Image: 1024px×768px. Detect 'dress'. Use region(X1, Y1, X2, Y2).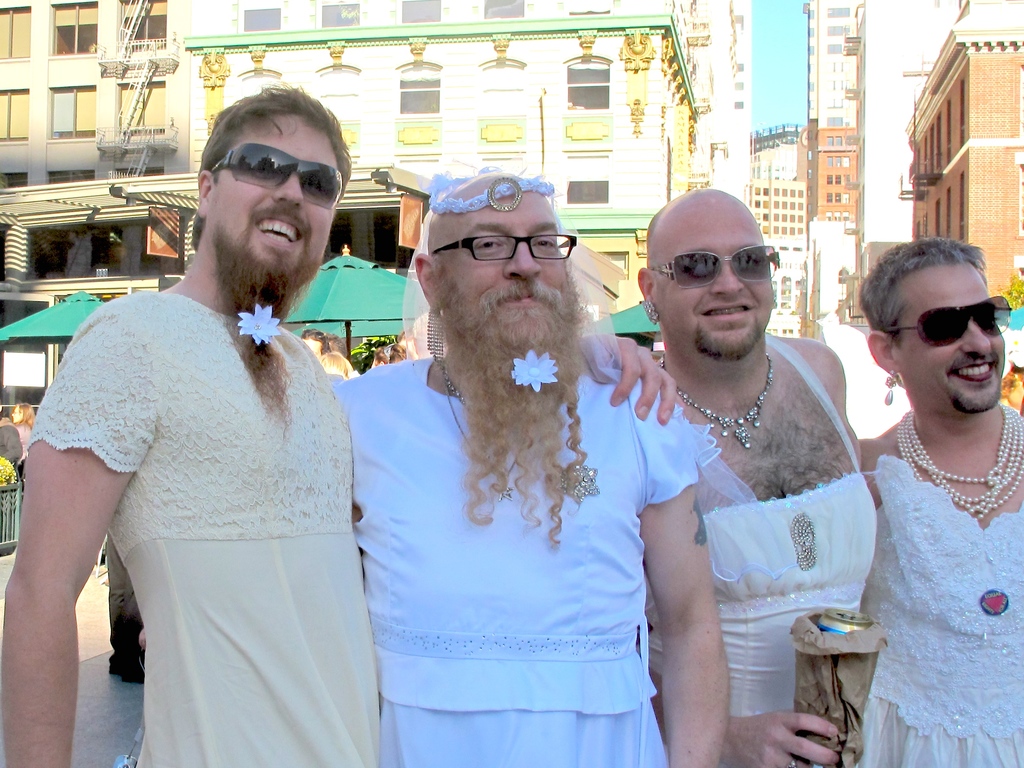
region(333, 310, 719, 763).
